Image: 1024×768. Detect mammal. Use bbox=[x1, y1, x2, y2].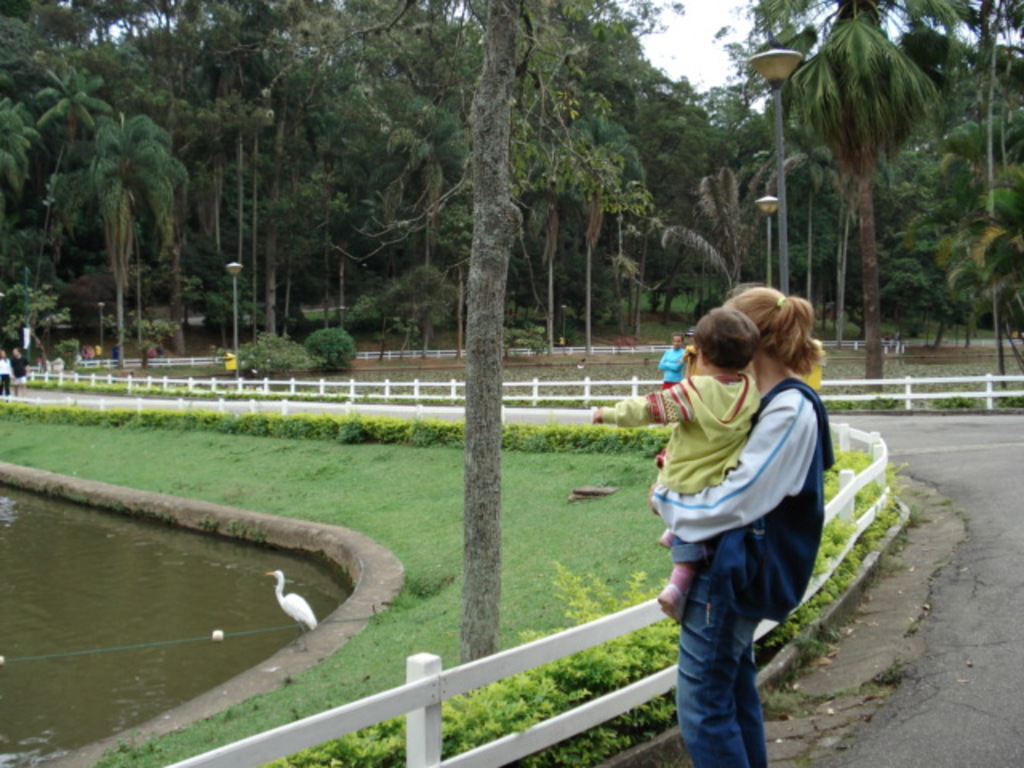
bbox=[654, 330, 688, 390].
